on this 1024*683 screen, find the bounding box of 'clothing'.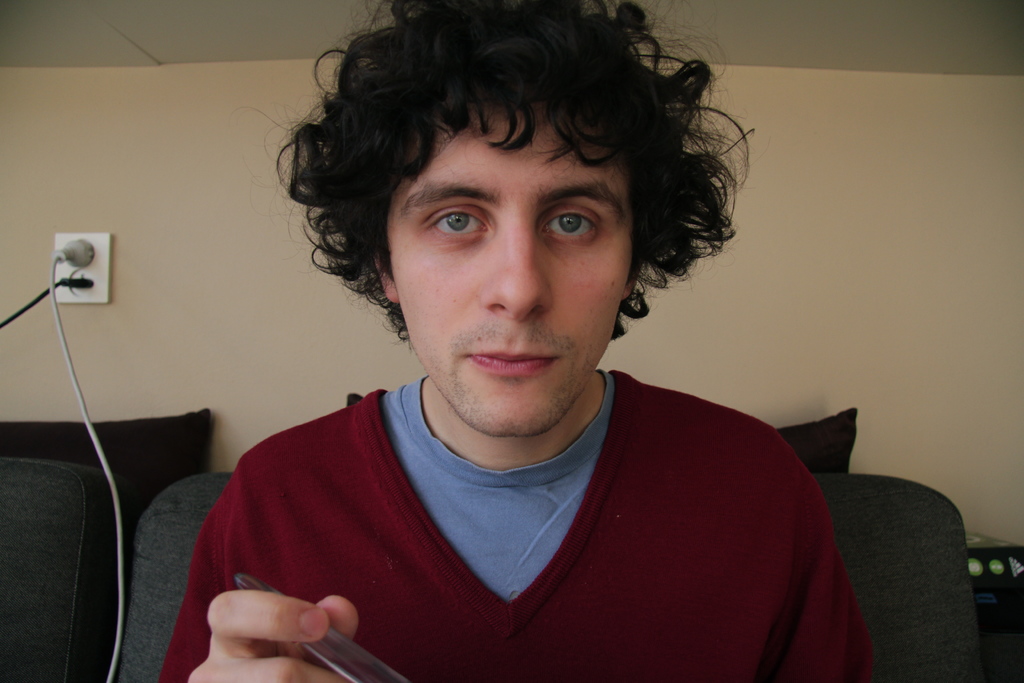
Bounding box: box=[177, 356, 882, 673].
